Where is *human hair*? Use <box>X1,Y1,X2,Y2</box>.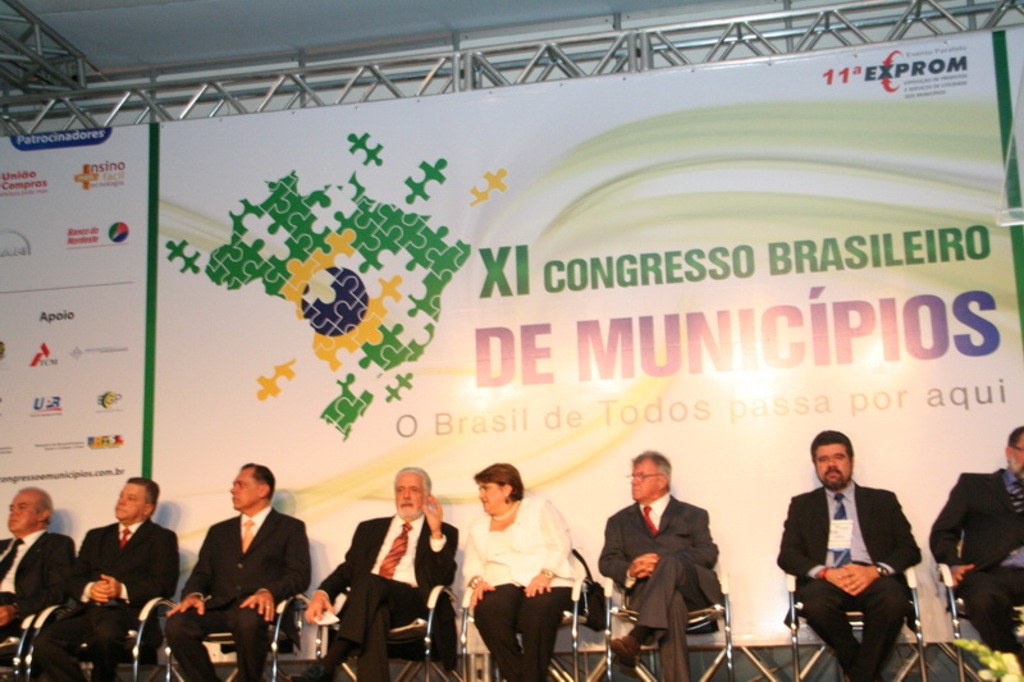
<box>127,477,164,516</box>.
